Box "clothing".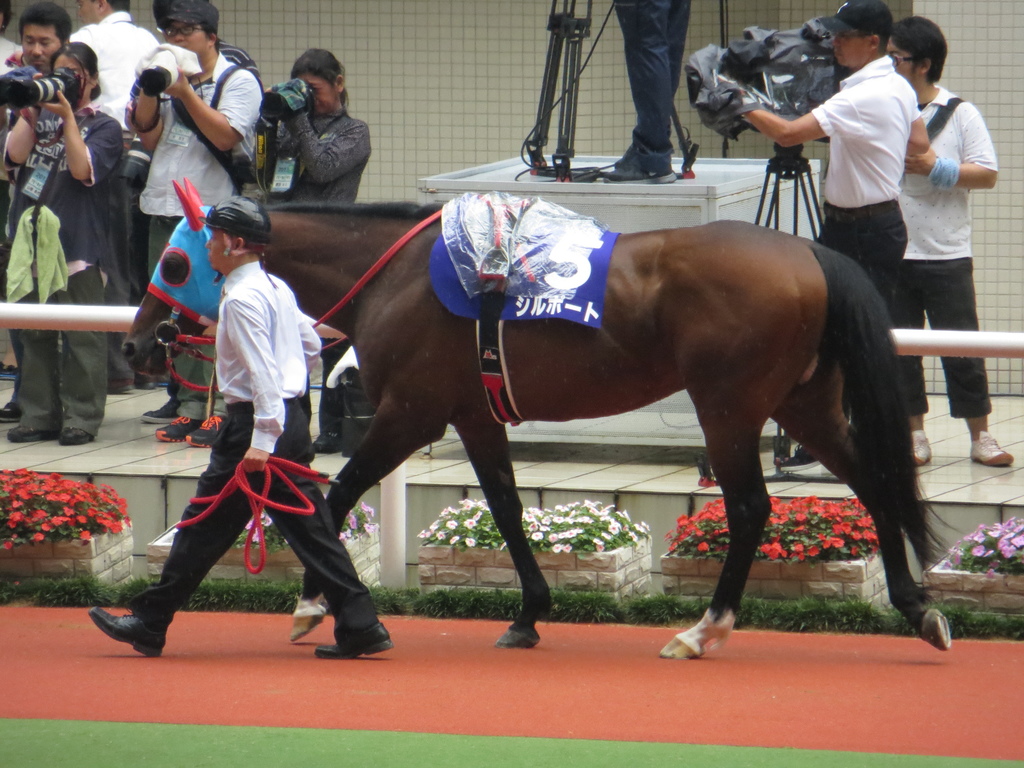
0/97/127/431.
